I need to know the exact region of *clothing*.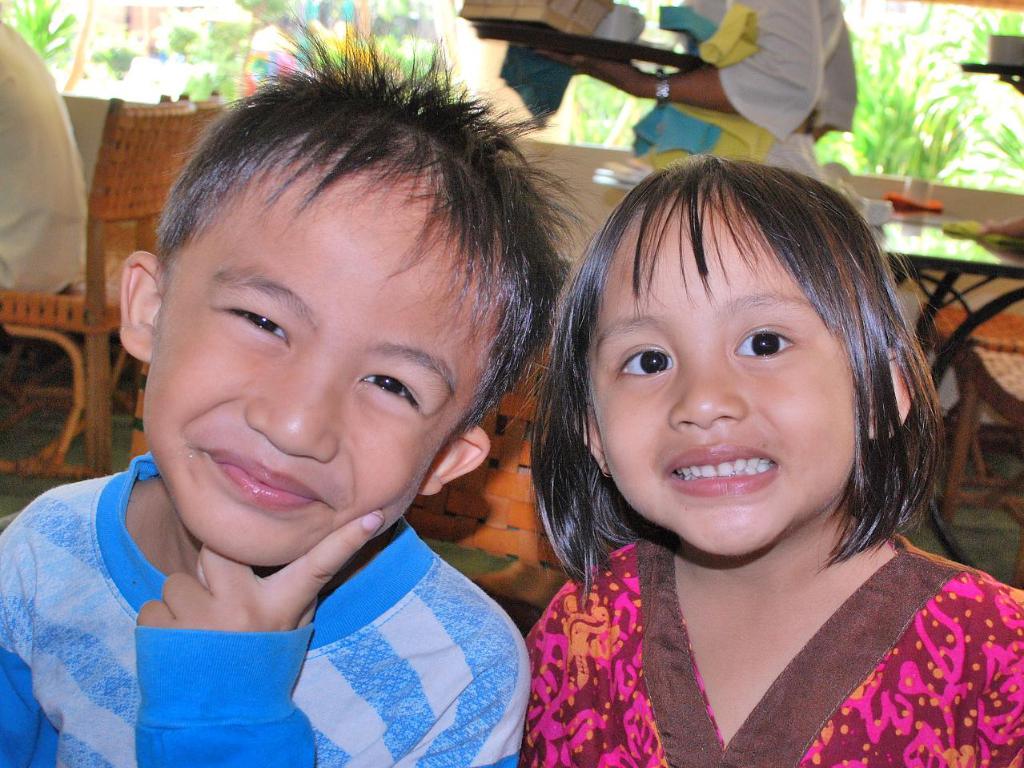
Region: [x1=0, y1=16, x2=86, y2=294].
